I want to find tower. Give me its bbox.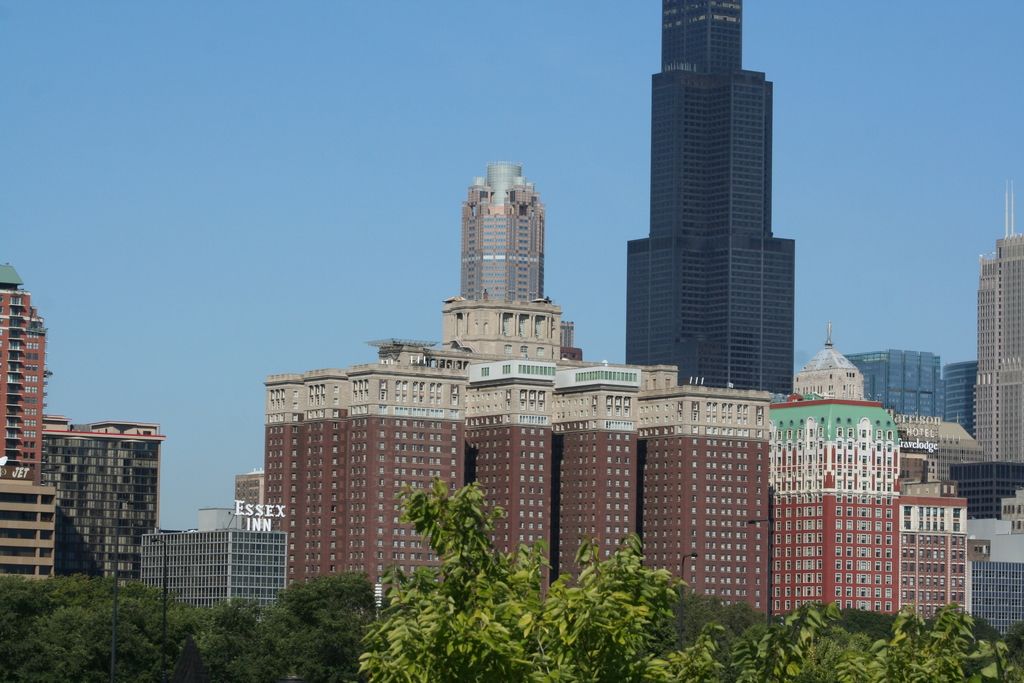
locate(229, 460, 265, 524).
